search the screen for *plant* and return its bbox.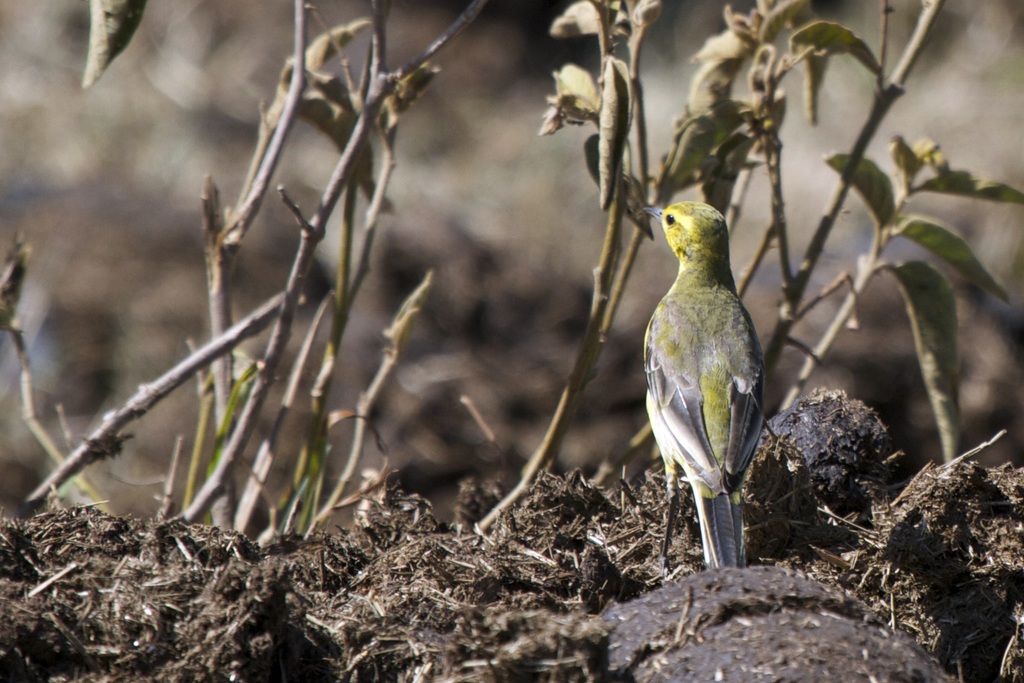
Found: 0,0,1023,534.
